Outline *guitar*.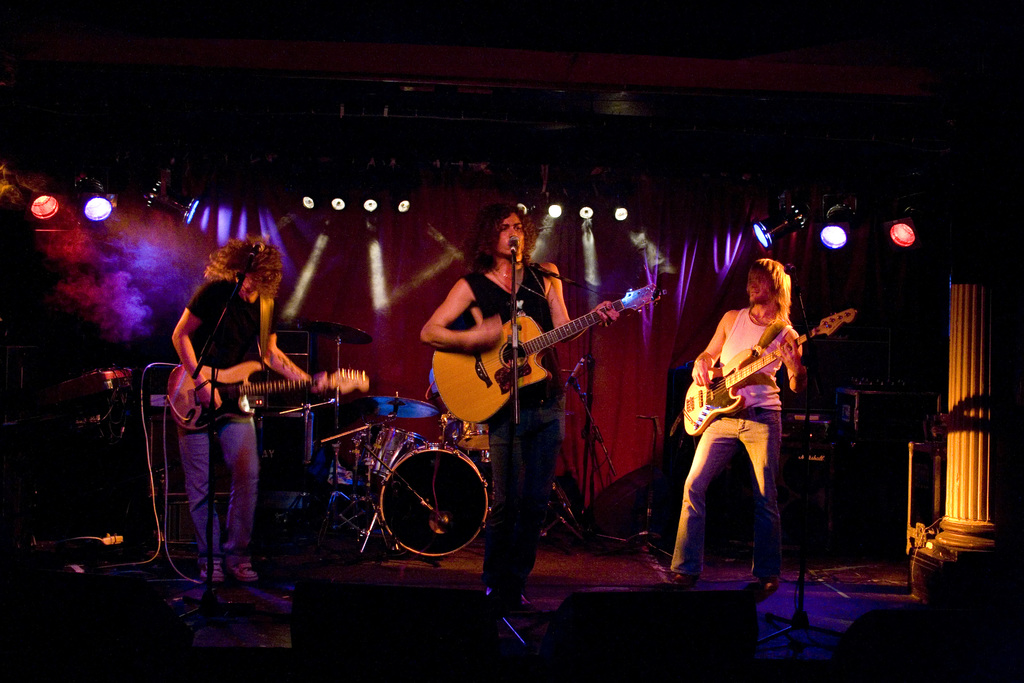
Outline: [682, 309, 855, 436].
